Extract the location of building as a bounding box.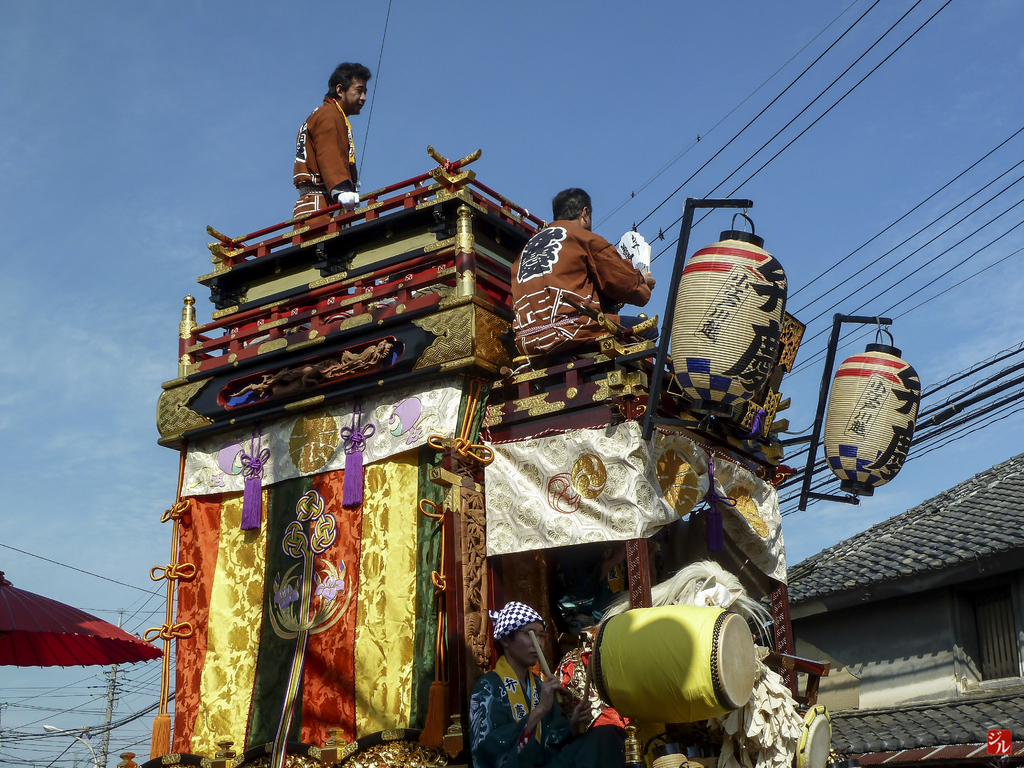
[787, 450, 1023, 767].
